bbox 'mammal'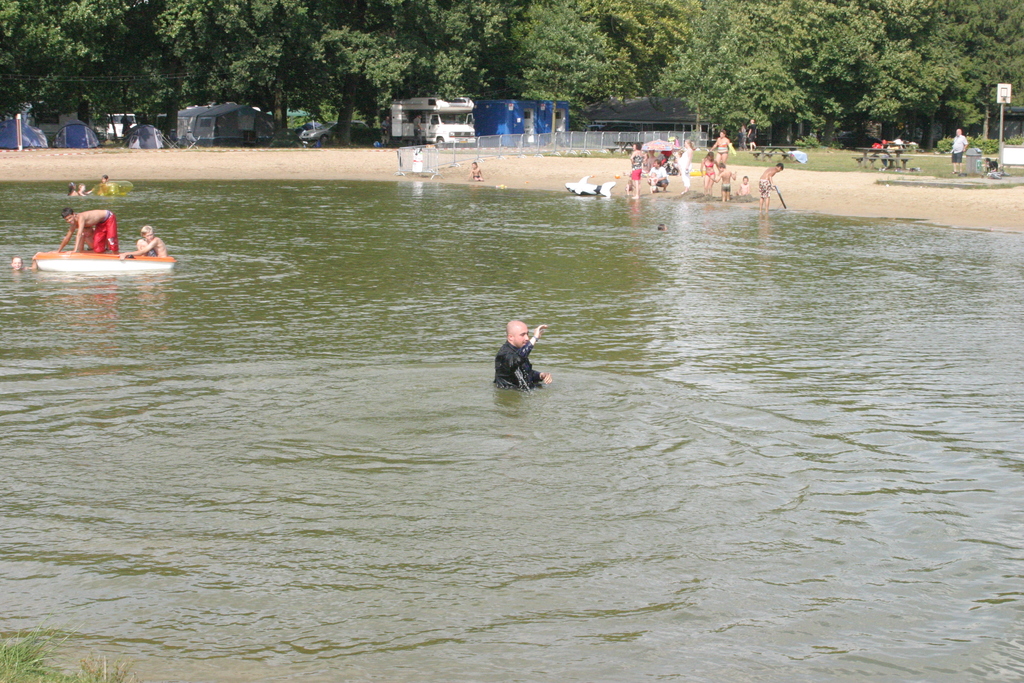
[486,311,552,400]
